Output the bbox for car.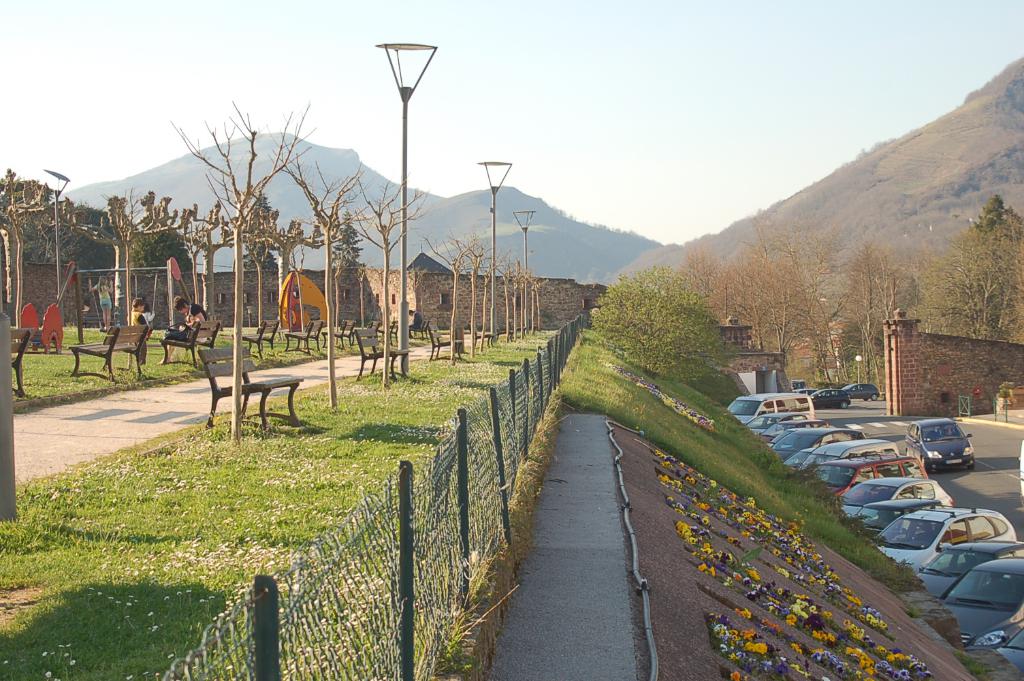
(left=901, top=410, right=980, bottom=473).
